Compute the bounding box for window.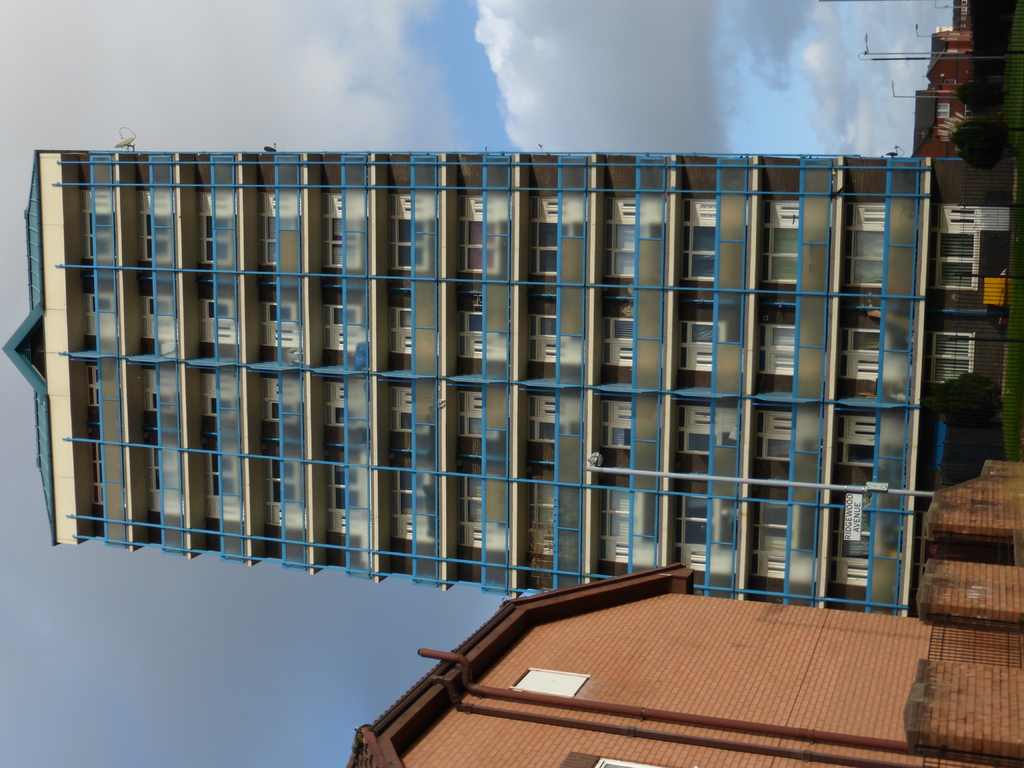
(202, 298, 234, 316).
